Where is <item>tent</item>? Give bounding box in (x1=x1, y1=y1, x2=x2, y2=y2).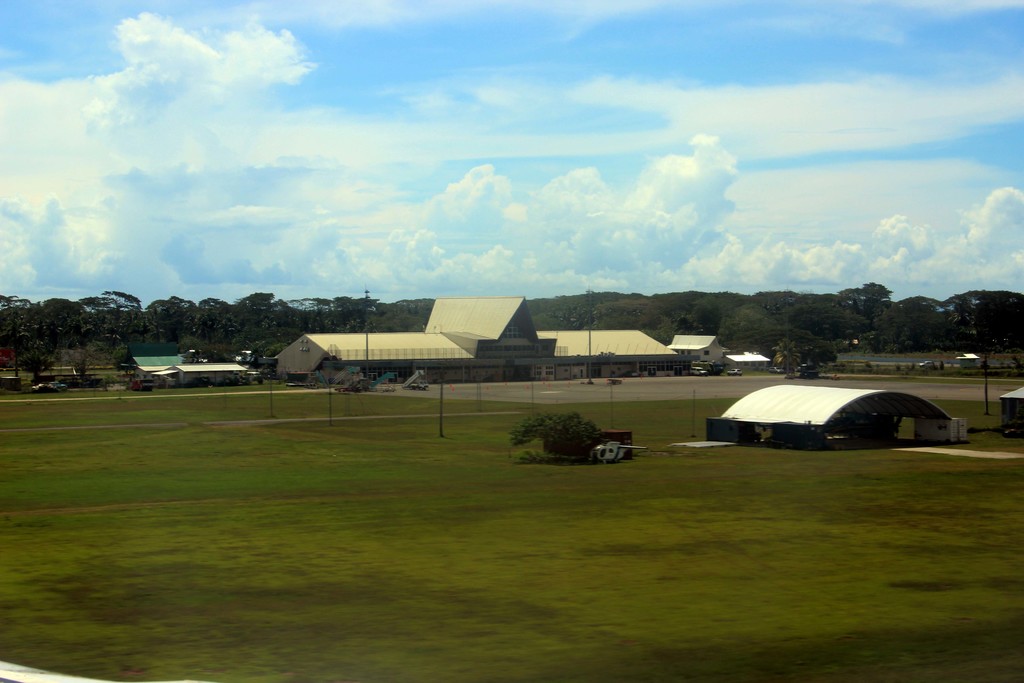
(x1=719, y1=382, x2=954, y2=448).
